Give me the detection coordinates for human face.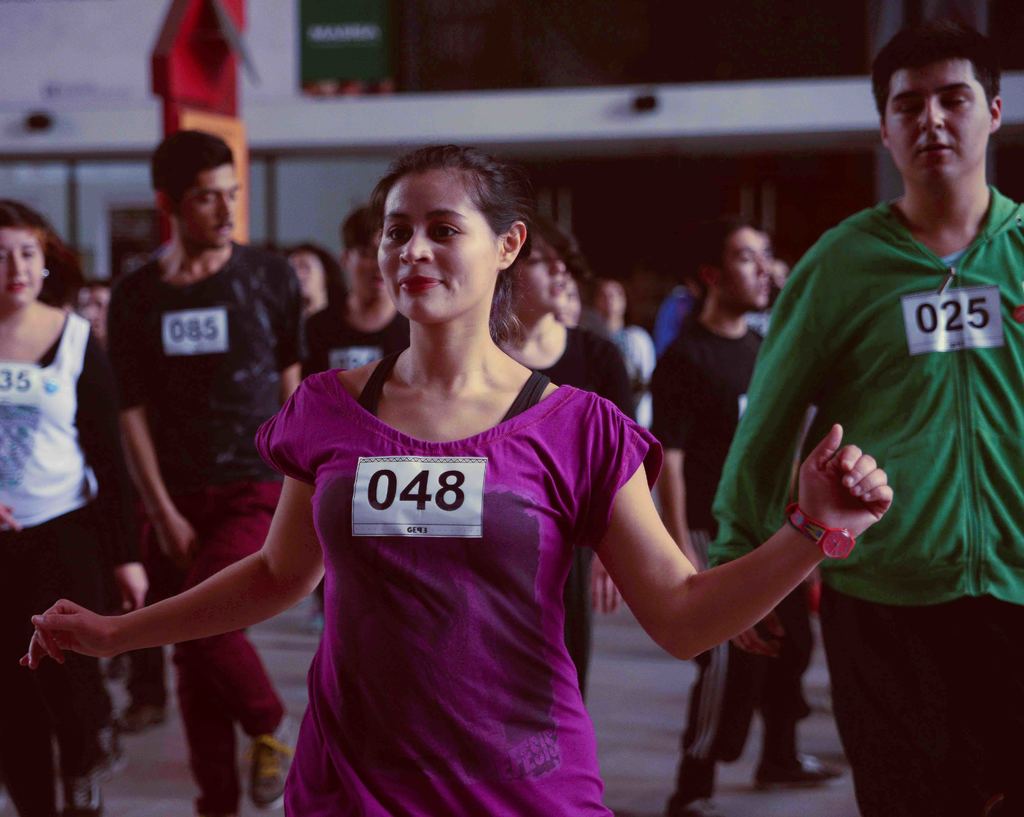
box(179, 168, 241, 243).
